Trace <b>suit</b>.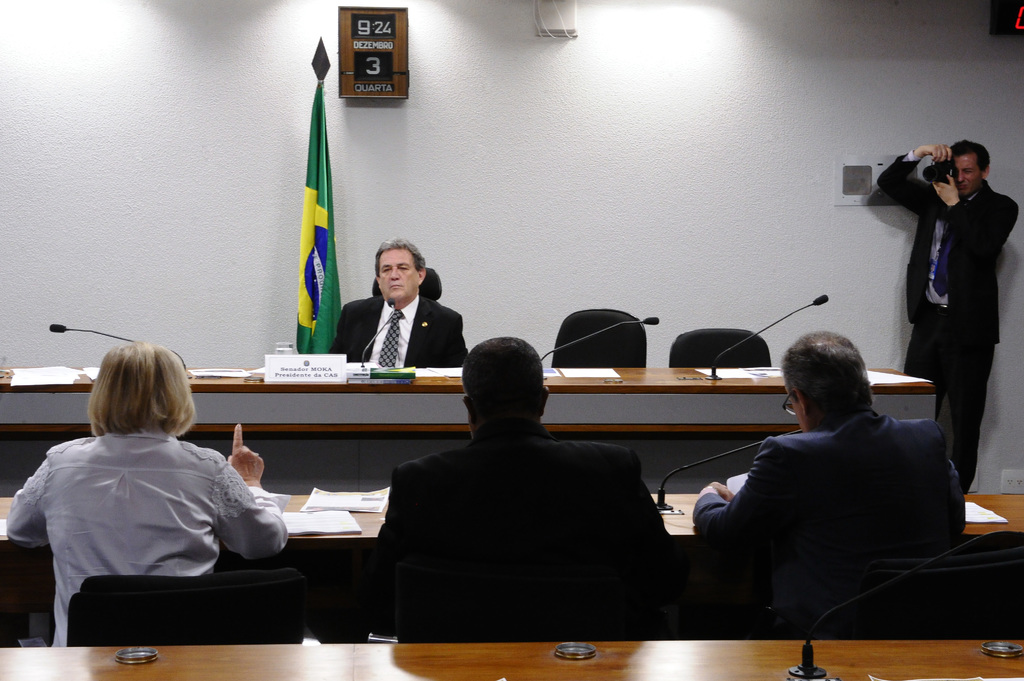
Traced to 678/368/993/618.
